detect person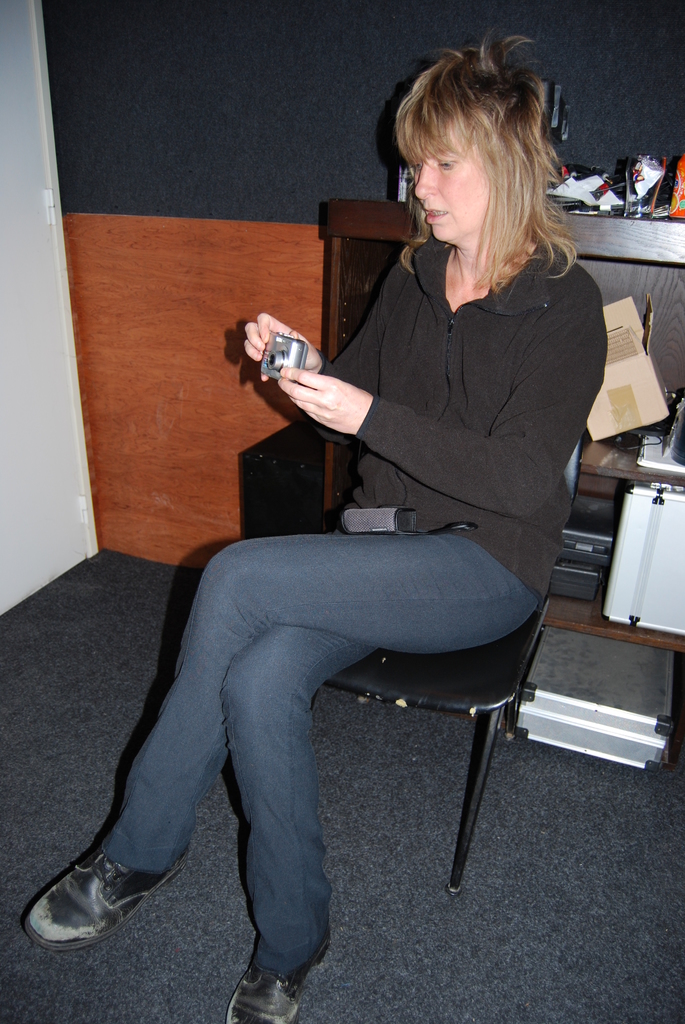
{"x1": 28, "y1": 30, "x2": 610, "y2": 1023}
